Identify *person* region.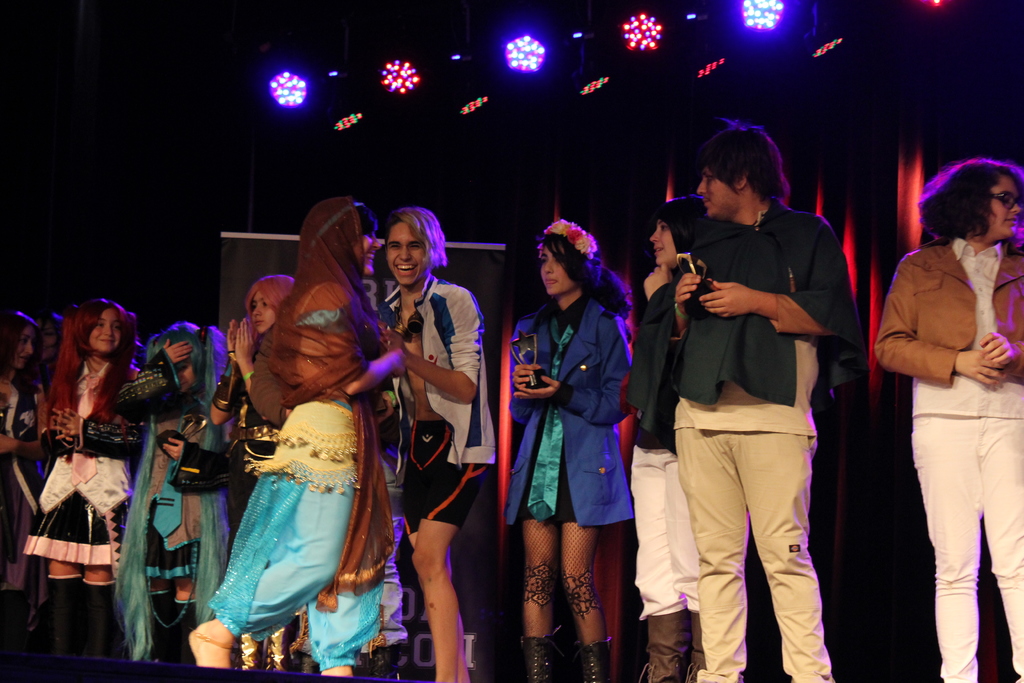
Region: 22, 304, 150, 662.
